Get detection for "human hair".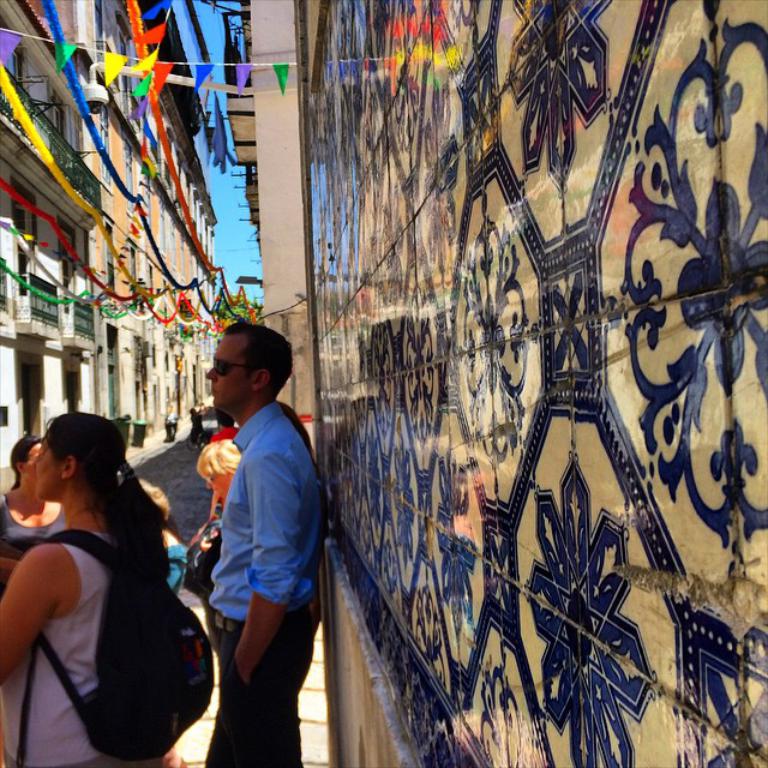
Detection: locate(224, 323, 296, 401).
